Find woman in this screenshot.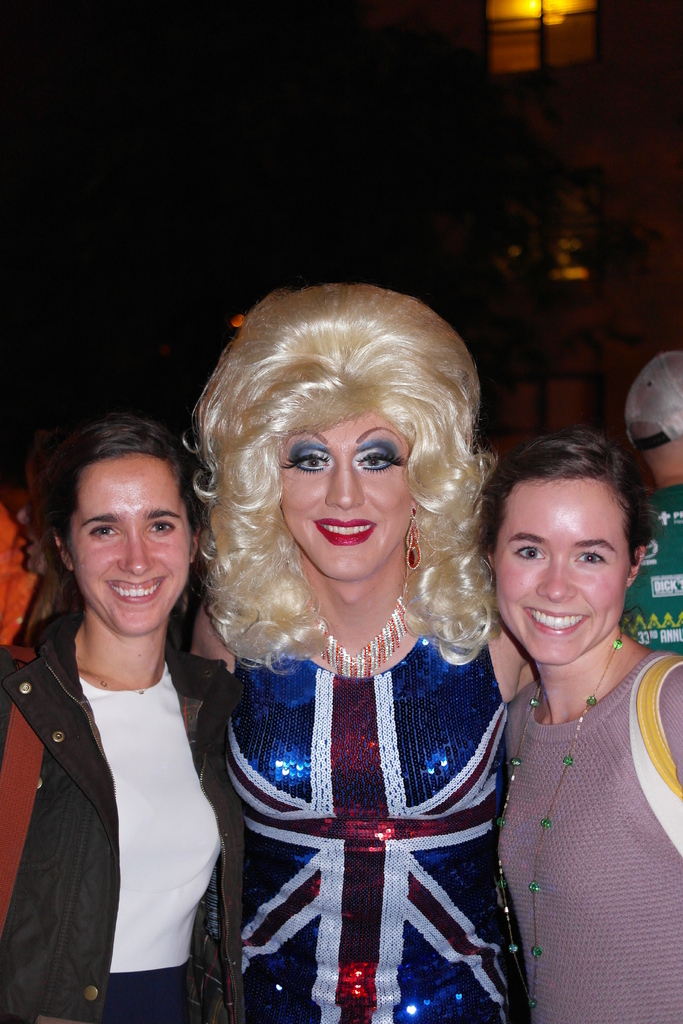
The bounding box for woman is x1=0 y1=417 x2=239 y2=1022.
